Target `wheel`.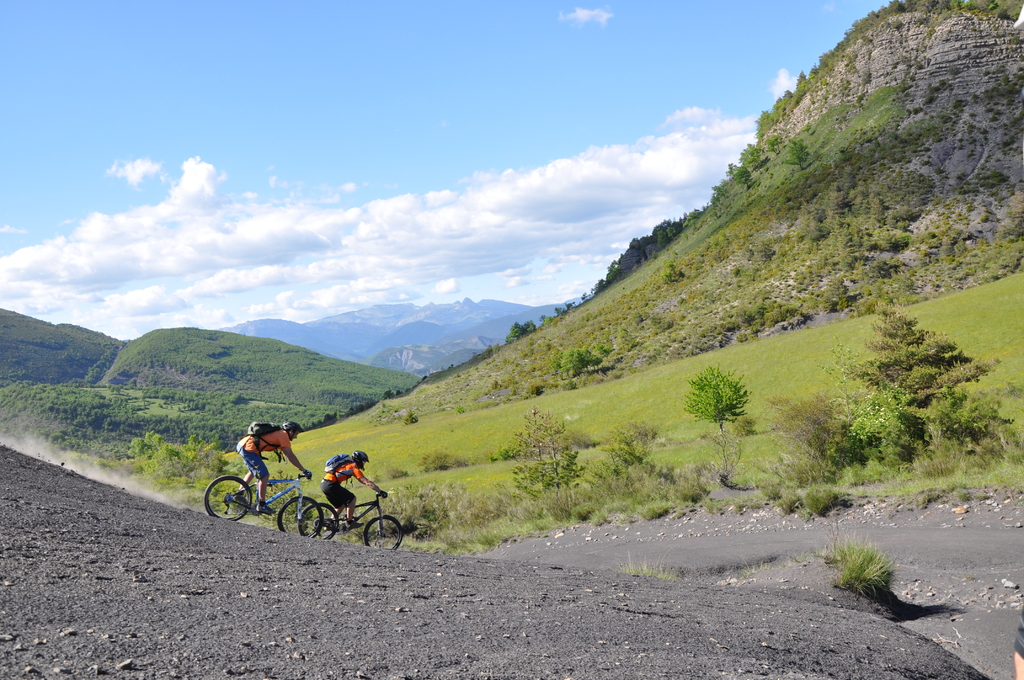
Target region: x1=362, y1=517, x2=403, y2=551.
